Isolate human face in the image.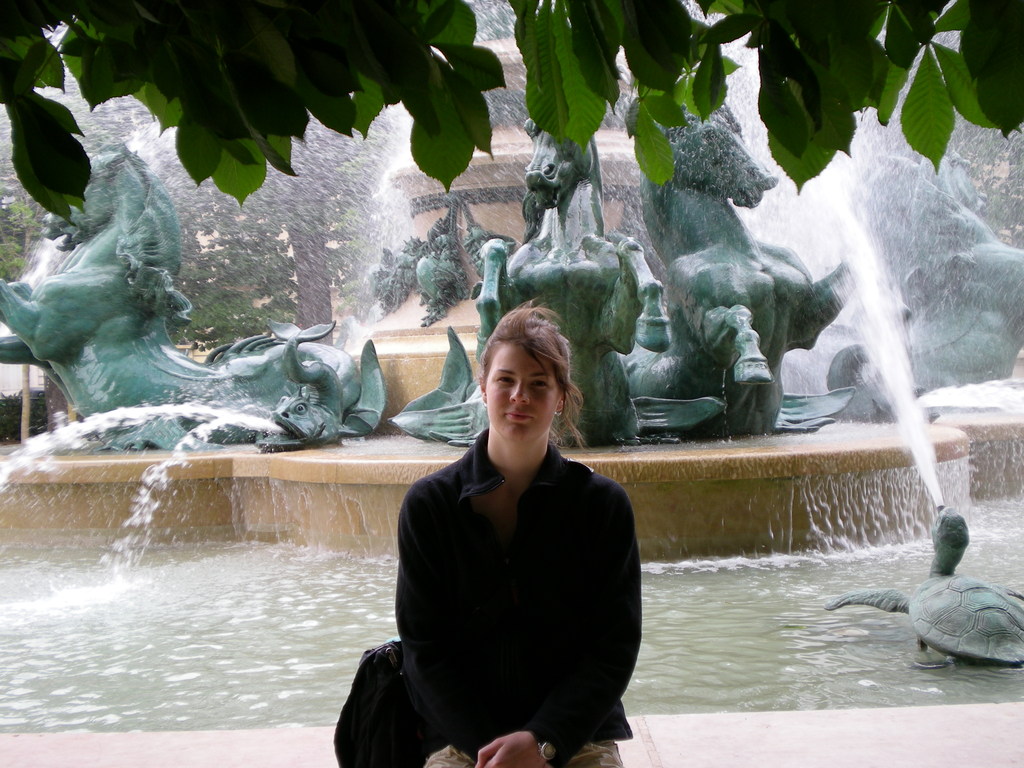
Isolated region: {"left": 488, "top": 345, "right": 564, "bottom": 436}.
